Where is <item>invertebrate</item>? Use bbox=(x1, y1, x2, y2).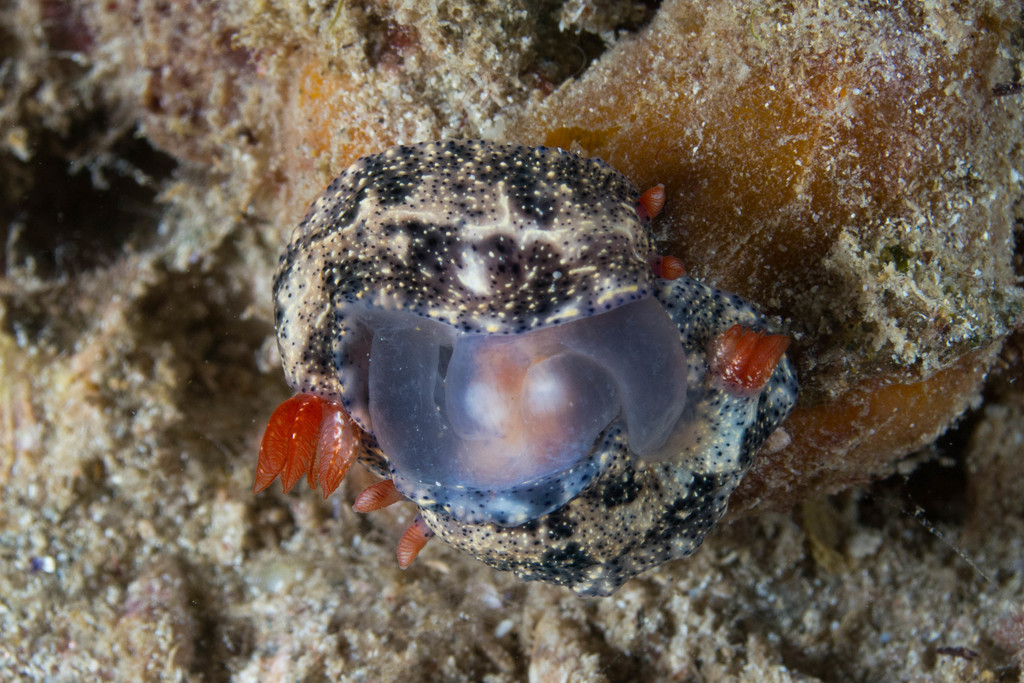
bbox=(250, 135, 806, 602).
